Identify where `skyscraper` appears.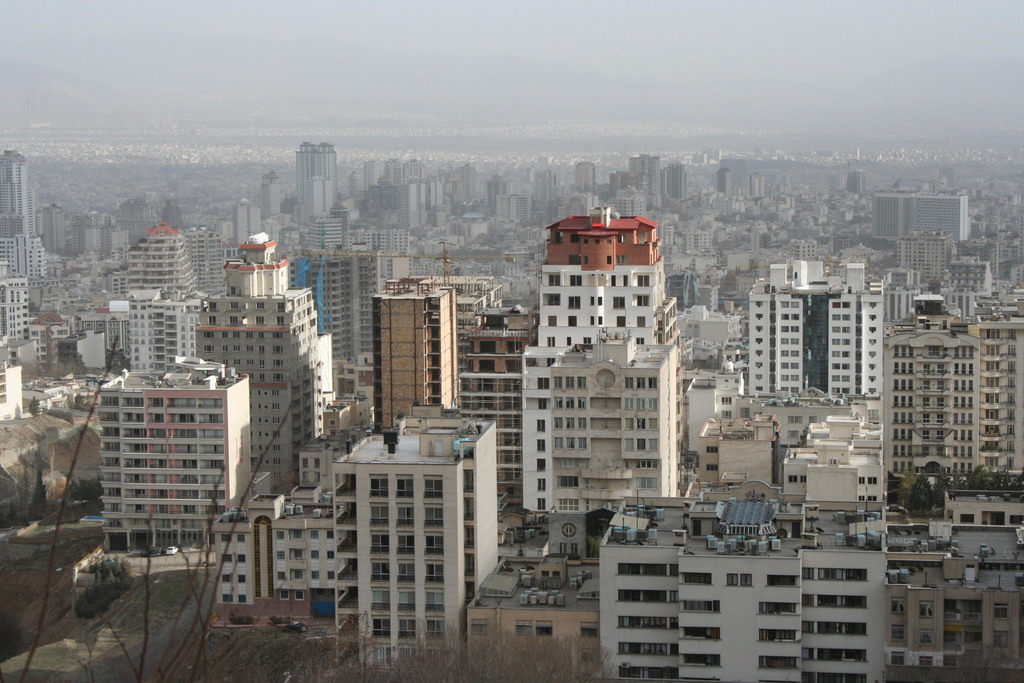
Appears at {"x1": 102, "y1": 280, "x2": 220, "y2": 383}.
